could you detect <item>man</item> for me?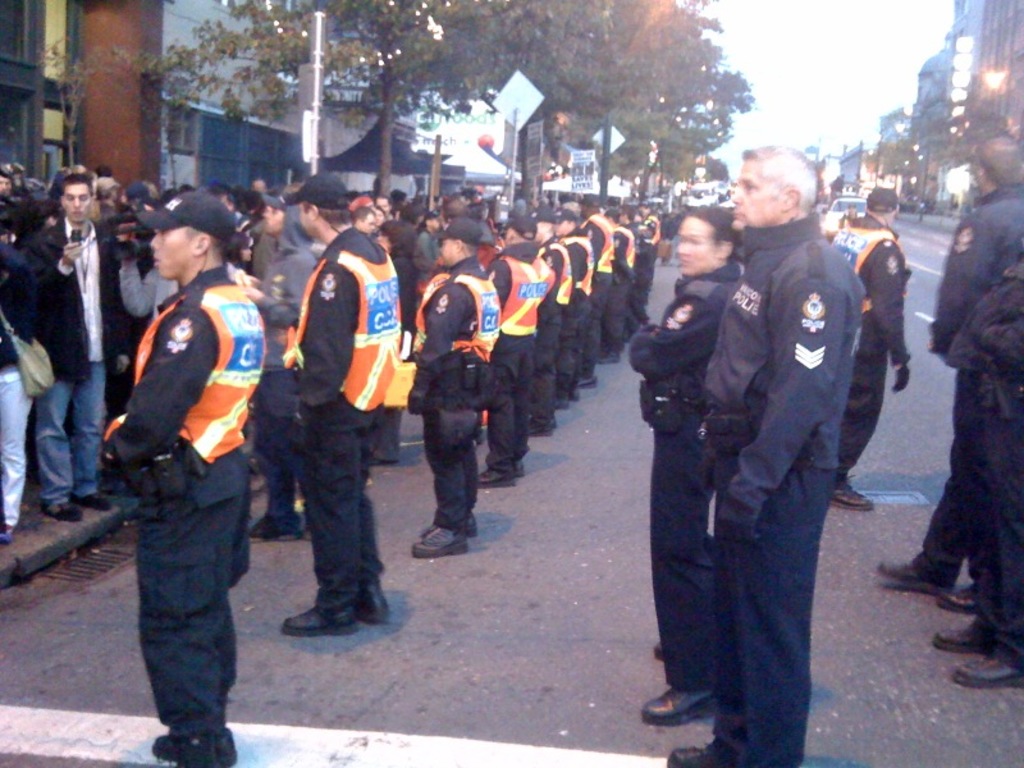
Detection result: detection(534, 210, 570, 447).
